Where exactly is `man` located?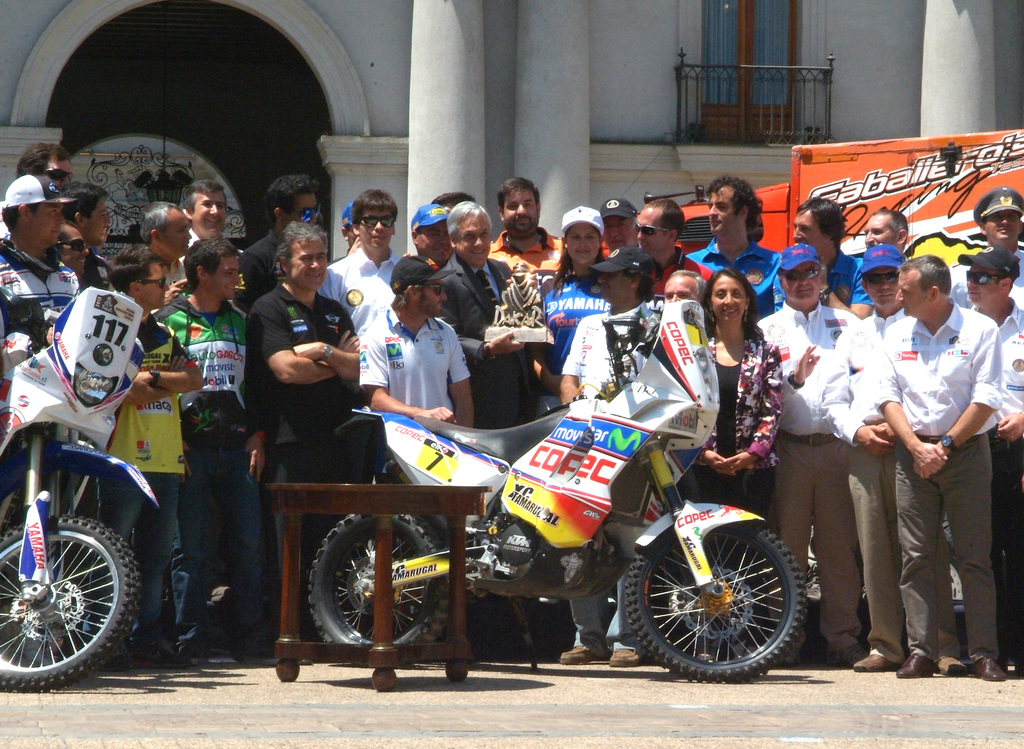
Its bounding box is 166/179/242/294.
